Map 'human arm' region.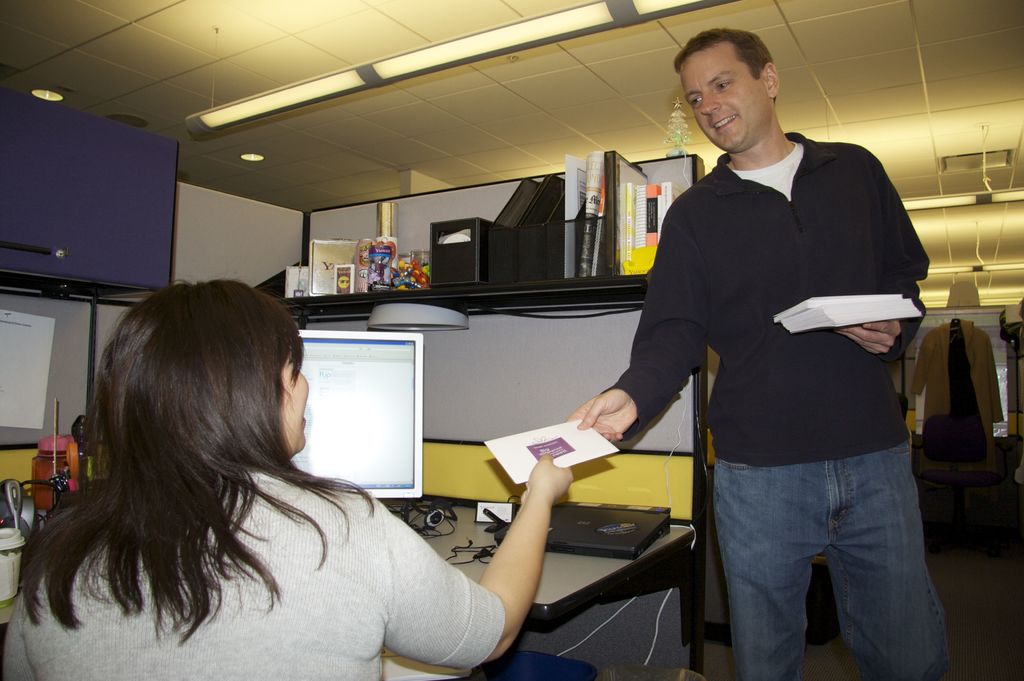
Mapped to locate(342, 508, 509, 669).
